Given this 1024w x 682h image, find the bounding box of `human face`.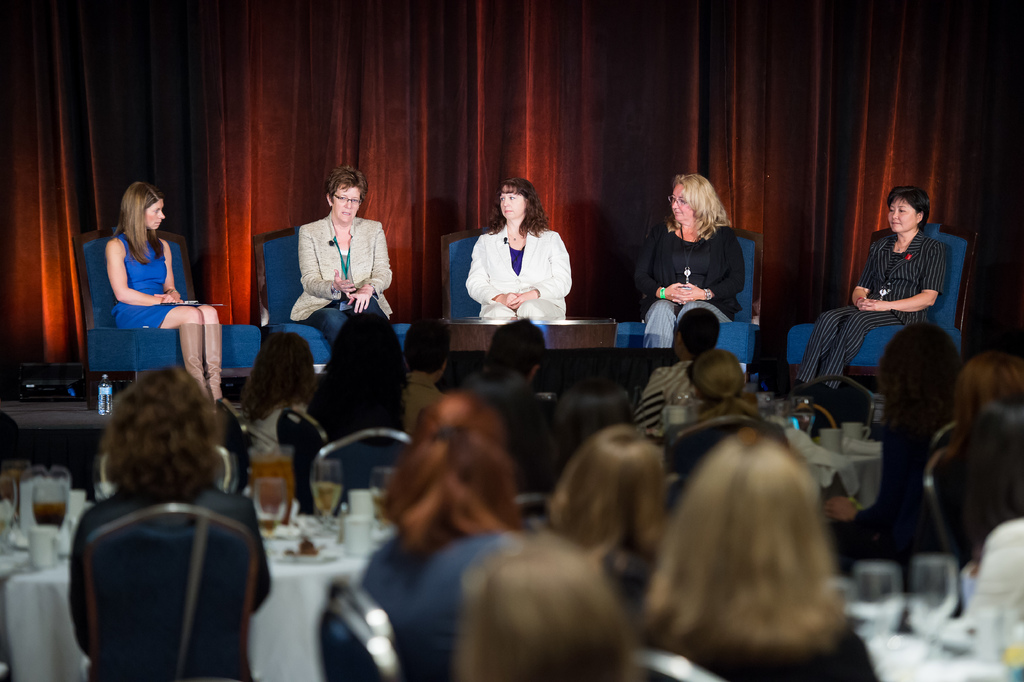
<bbox>890, 199, 922, 238</bbox>.
